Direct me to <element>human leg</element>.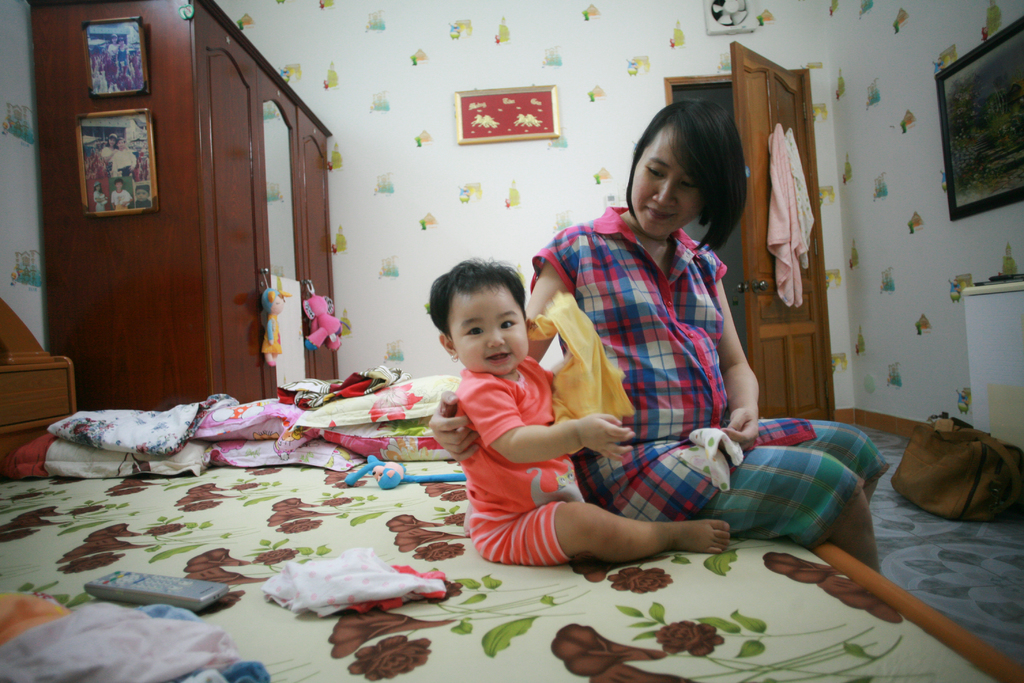
Direction: l=762, t=415, r=872, b=498.
